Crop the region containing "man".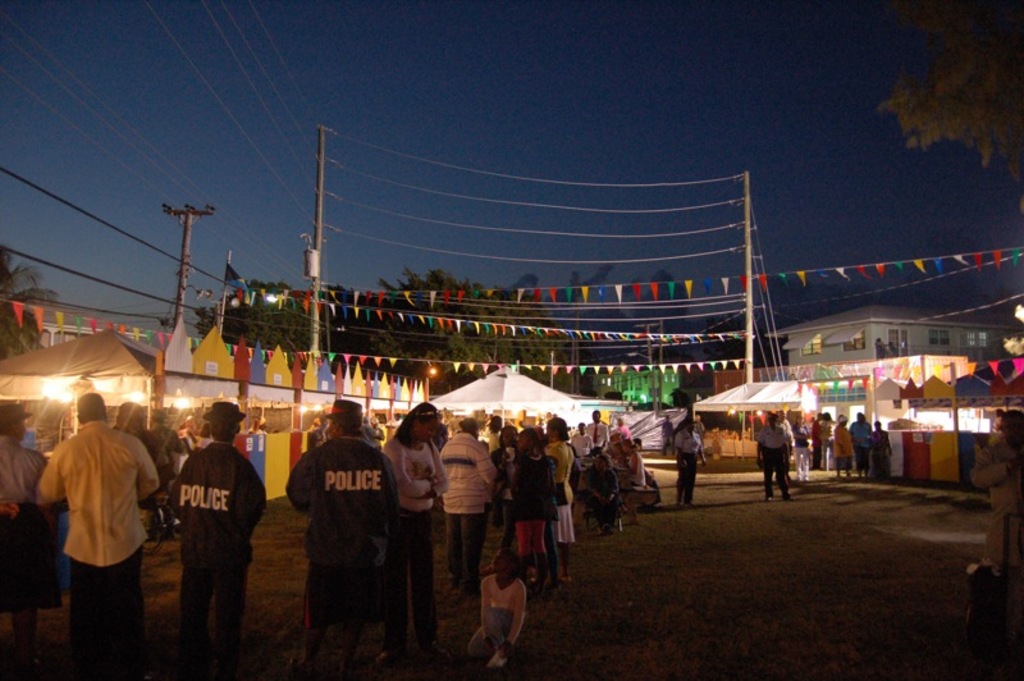
Crop region: [147,408,189,531].
